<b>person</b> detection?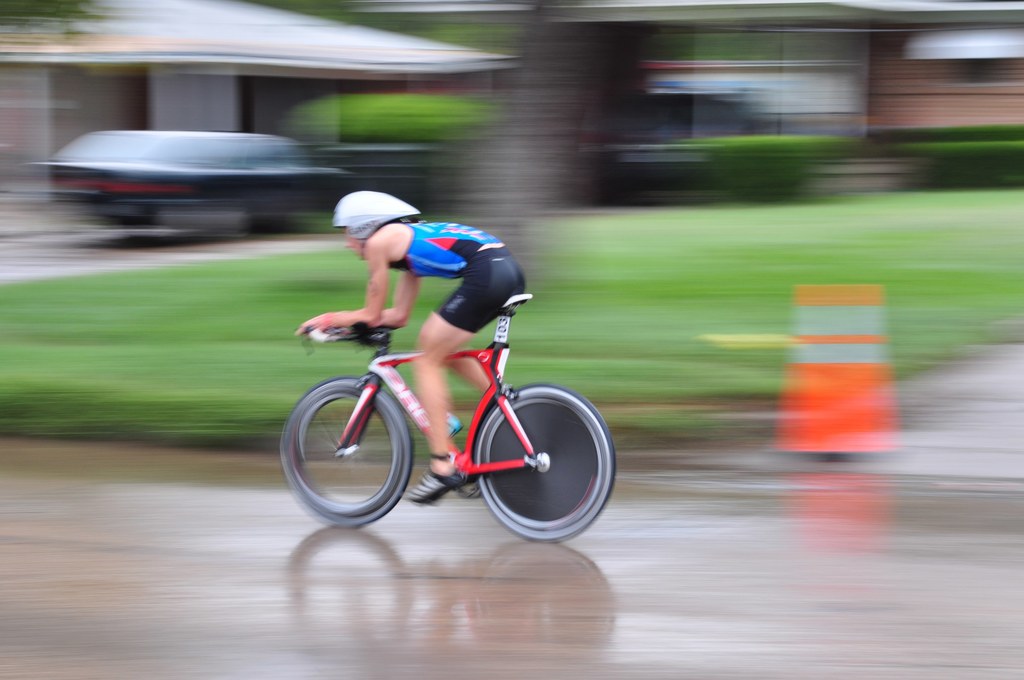
bbox=[314, 209, 580, 537]
